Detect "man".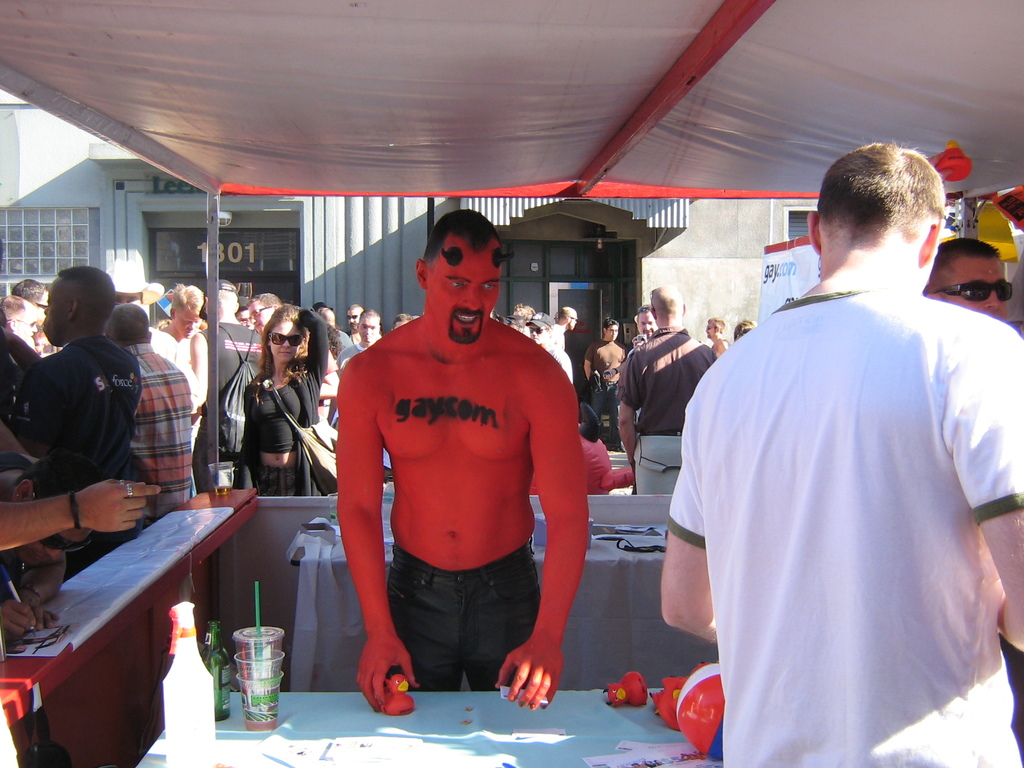
Detected at (552,303,573,348).
